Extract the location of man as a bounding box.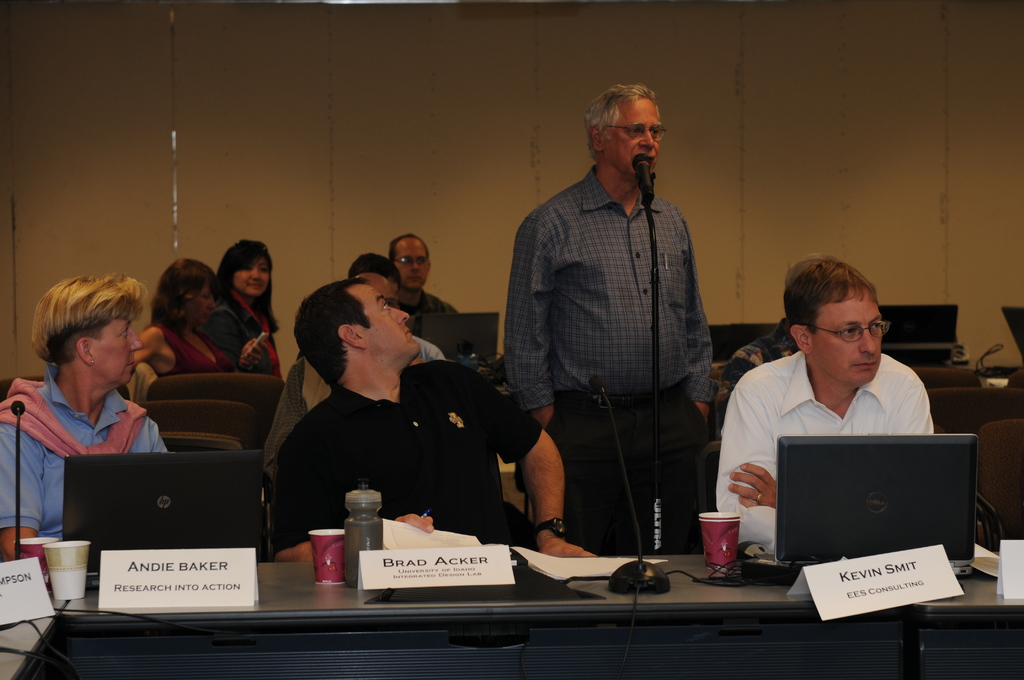
region(272, 252, 449, 448).
